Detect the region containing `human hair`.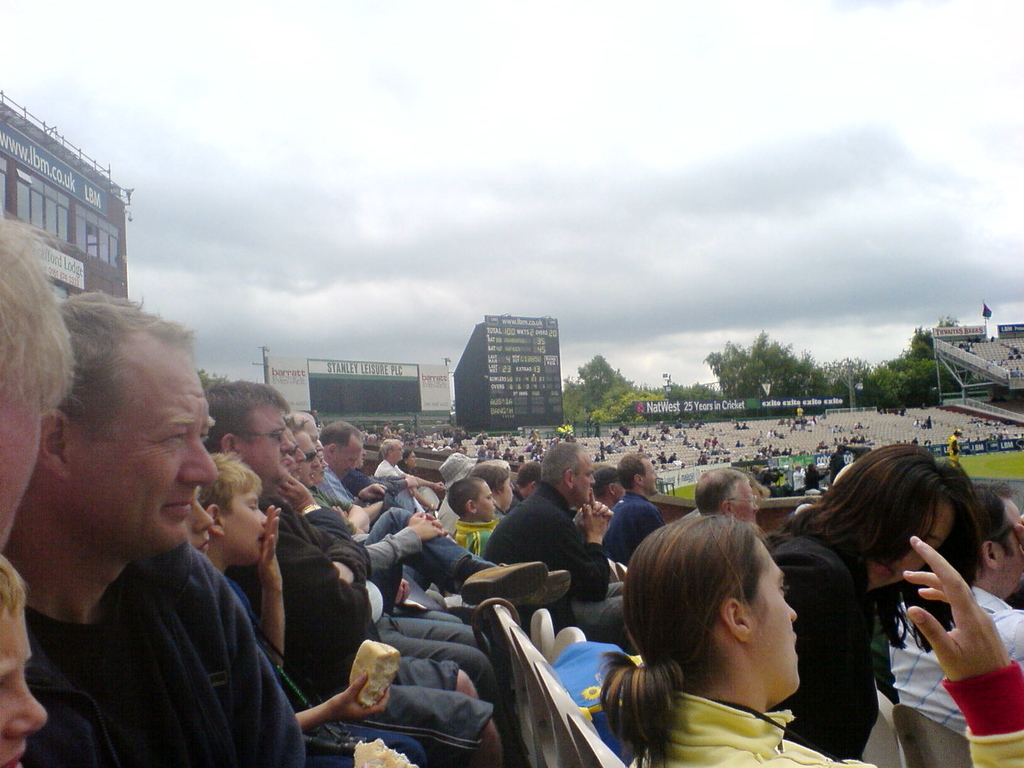
x1=0, y1=219, x2=72, y2=408.
